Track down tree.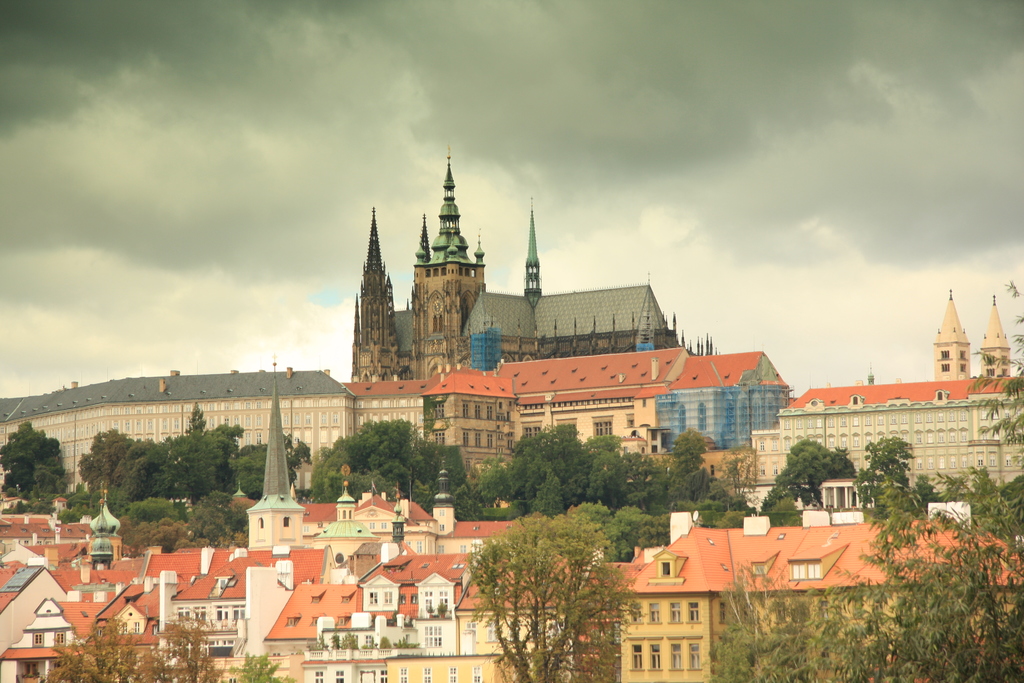
Tracked to 378:636:388:646.
